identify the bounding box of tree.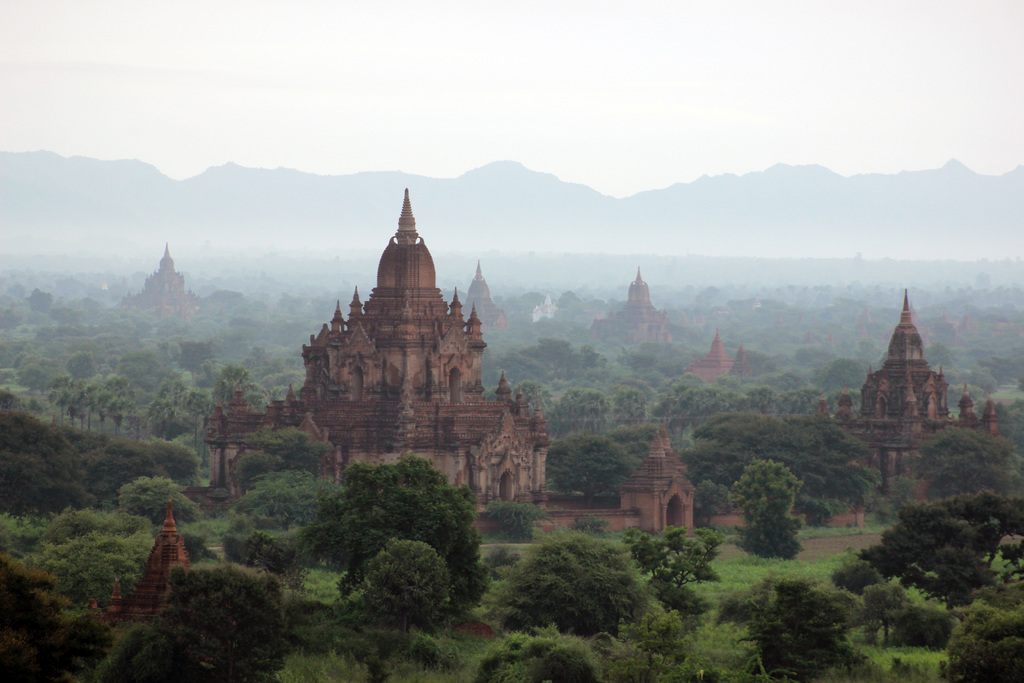
[628,529,722,611].
